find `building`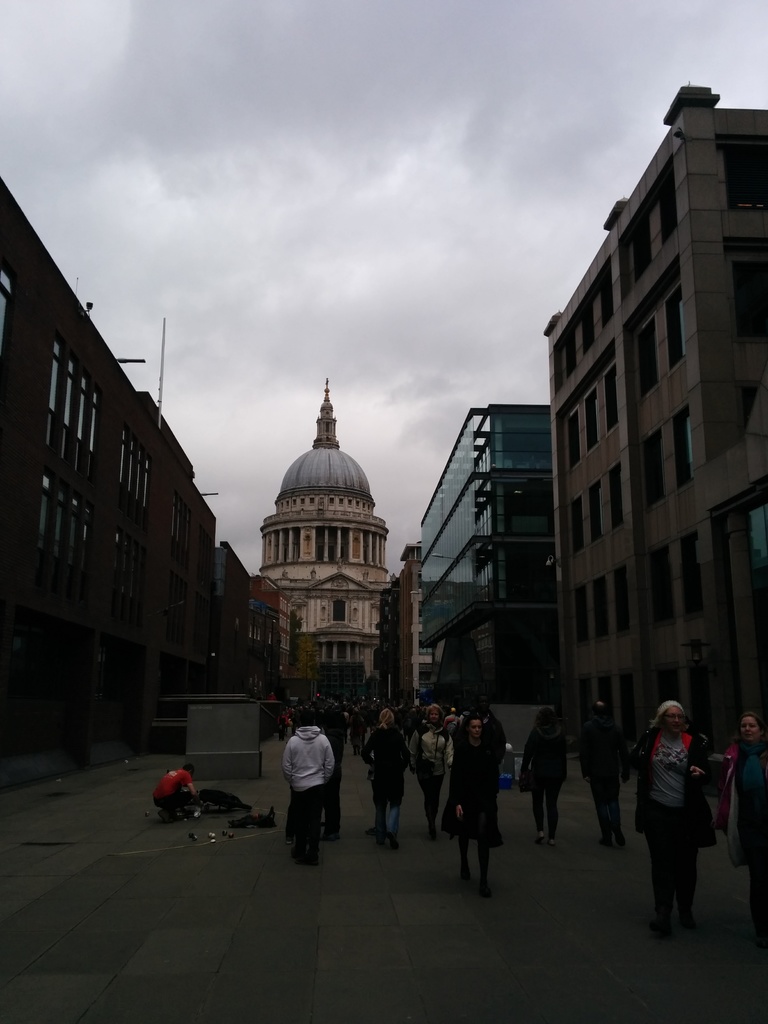
396/545/424/698
